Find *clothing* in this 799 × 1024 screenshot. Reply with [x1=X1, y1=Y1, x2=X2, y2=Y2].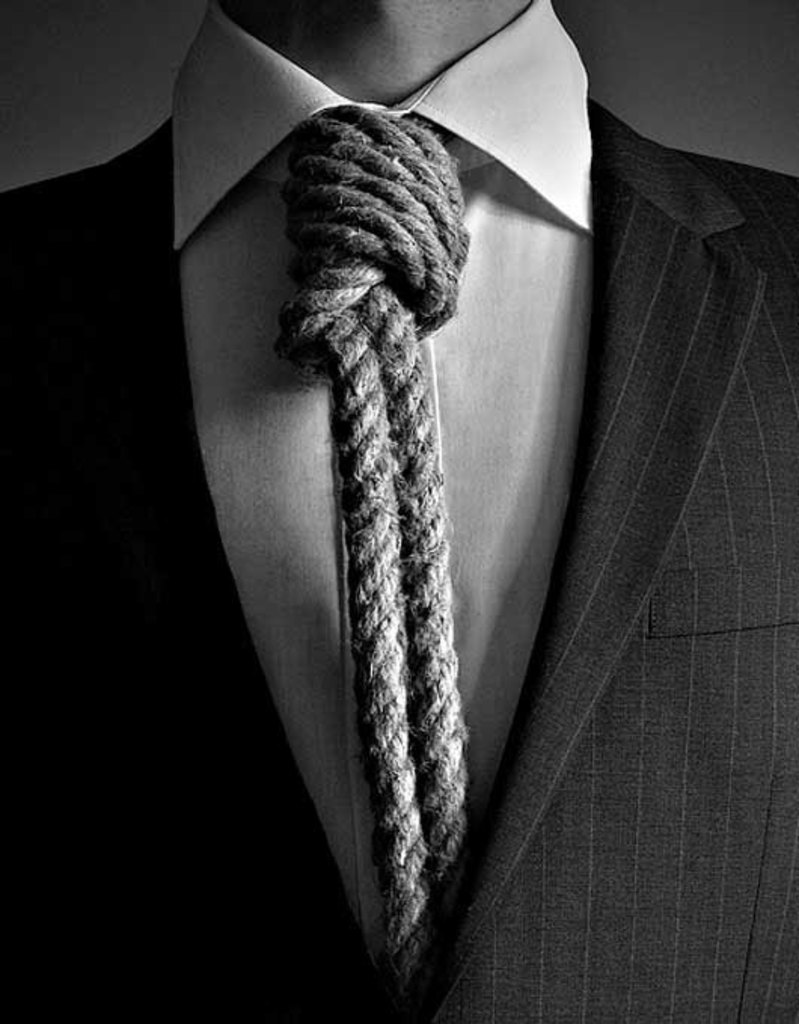
[x1=0, y1=0, x2=794, y2=1022].
